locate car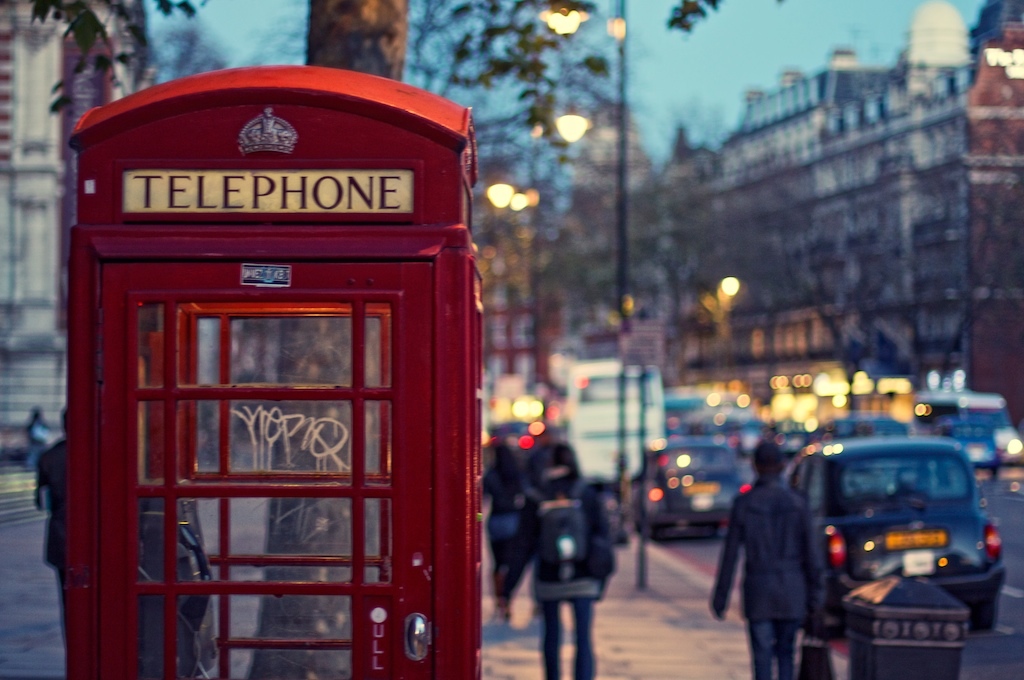
{"left": 631, "top": 435, "right": 747, "bottom": 536}
